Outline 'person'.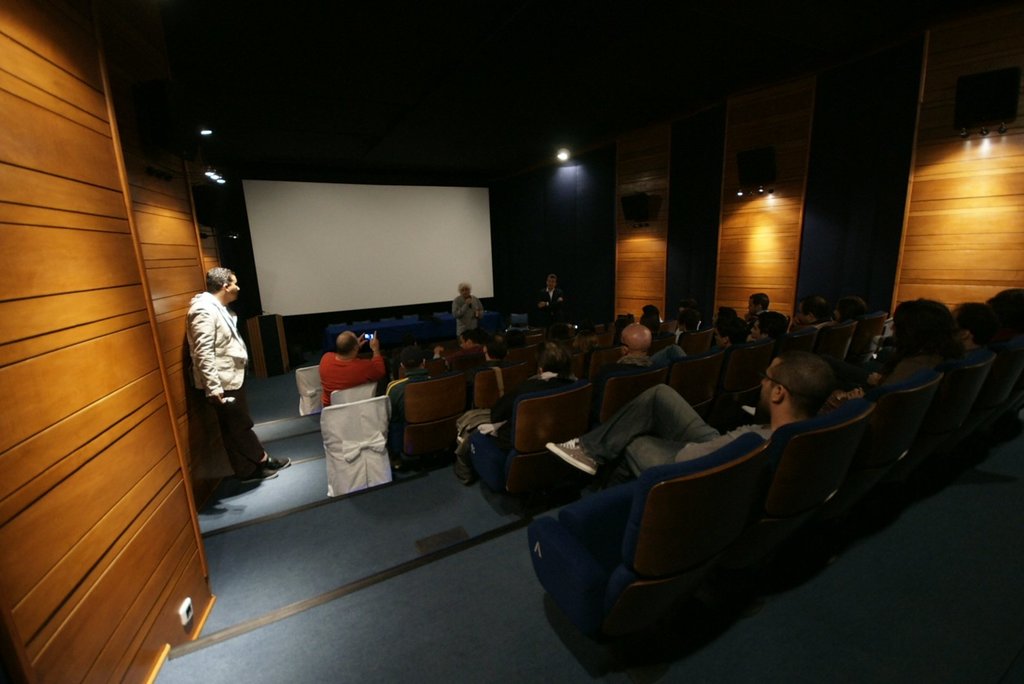
Outline: 545:349:835:482.
